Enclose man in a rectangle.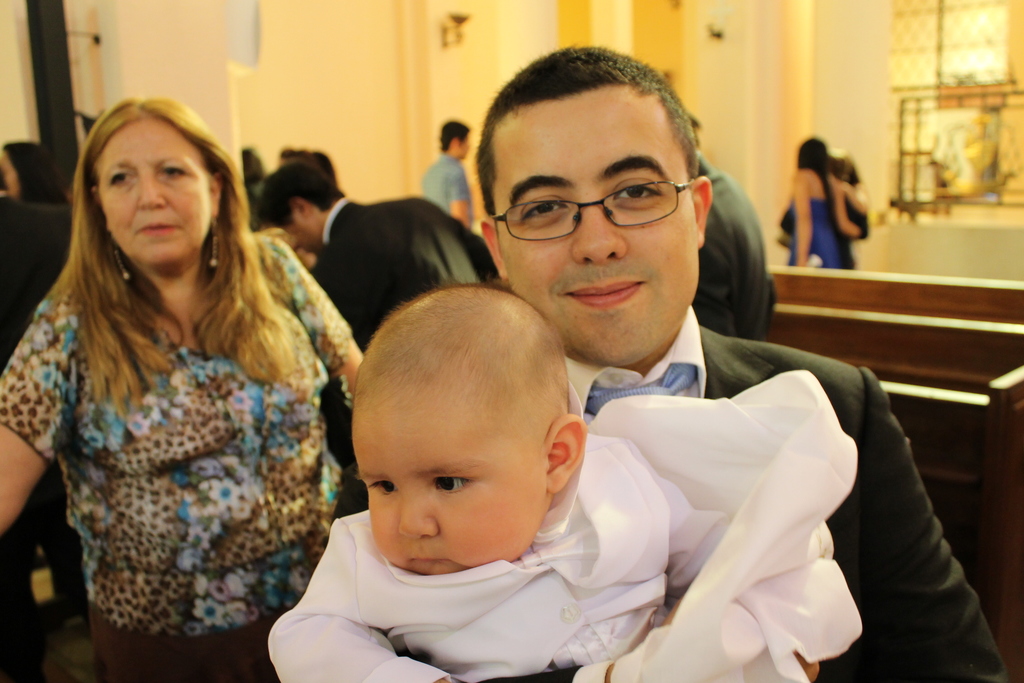
bbox=(0, 188, 72, 682).
